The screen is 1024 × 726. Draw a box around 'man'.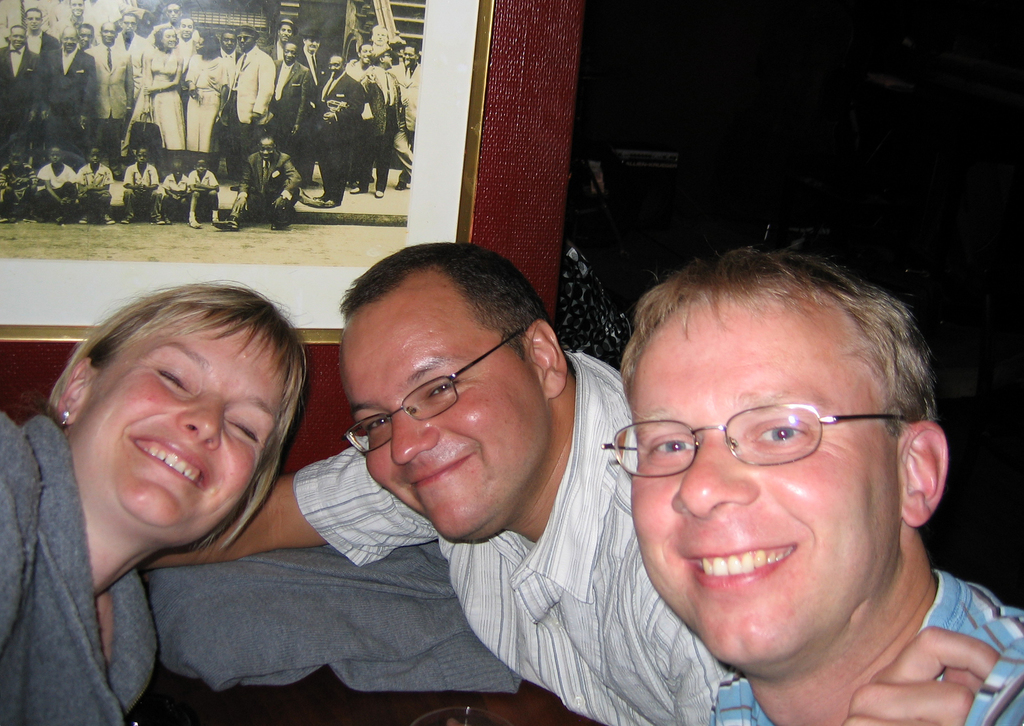
(x1=595, y1=230, x2=1023, y2=725).
